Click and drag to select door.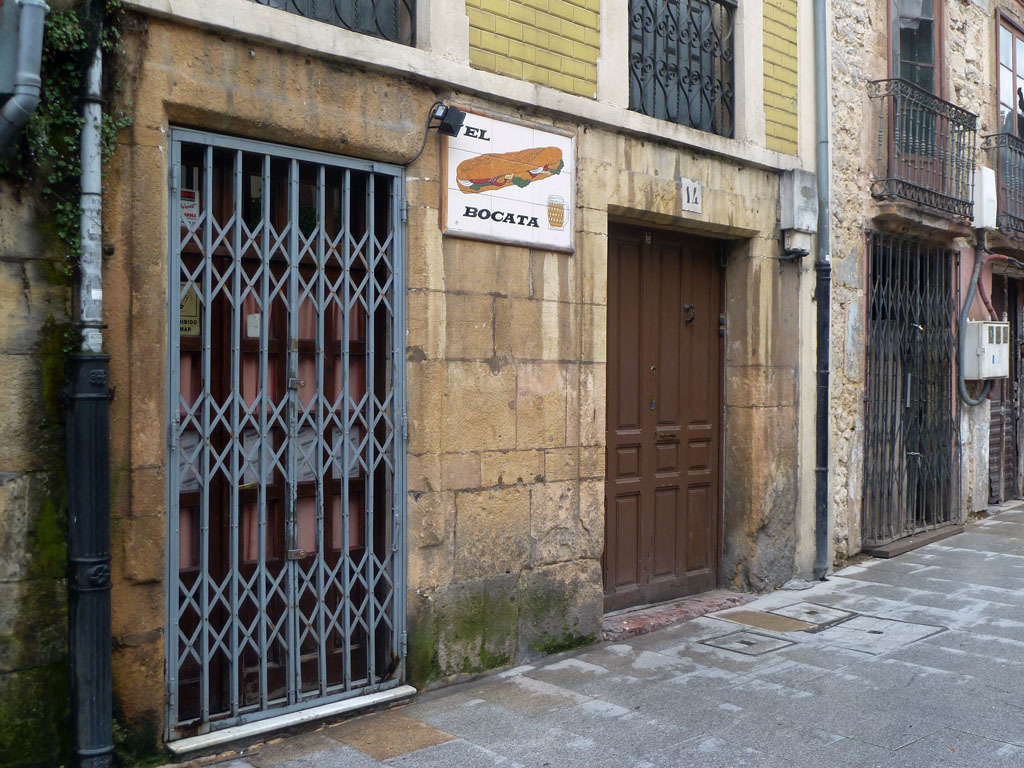
Selection: BBox(163, 84, 389, 767).
